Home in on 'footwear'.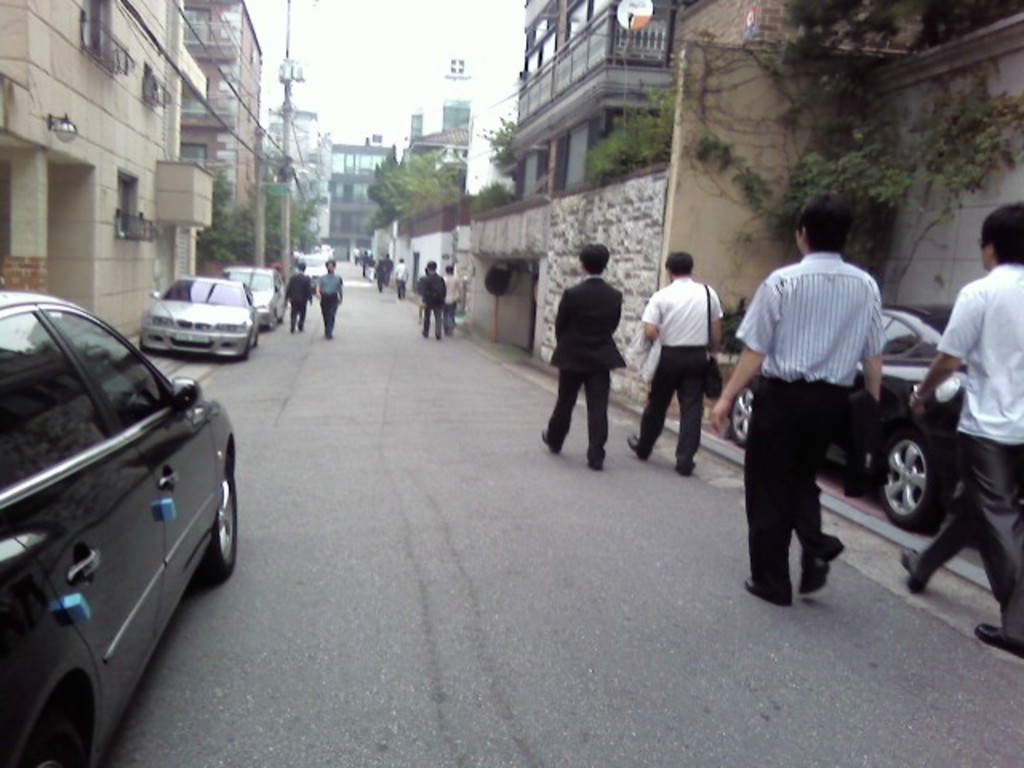
Homed in at (974, 627, 1022, 659).
